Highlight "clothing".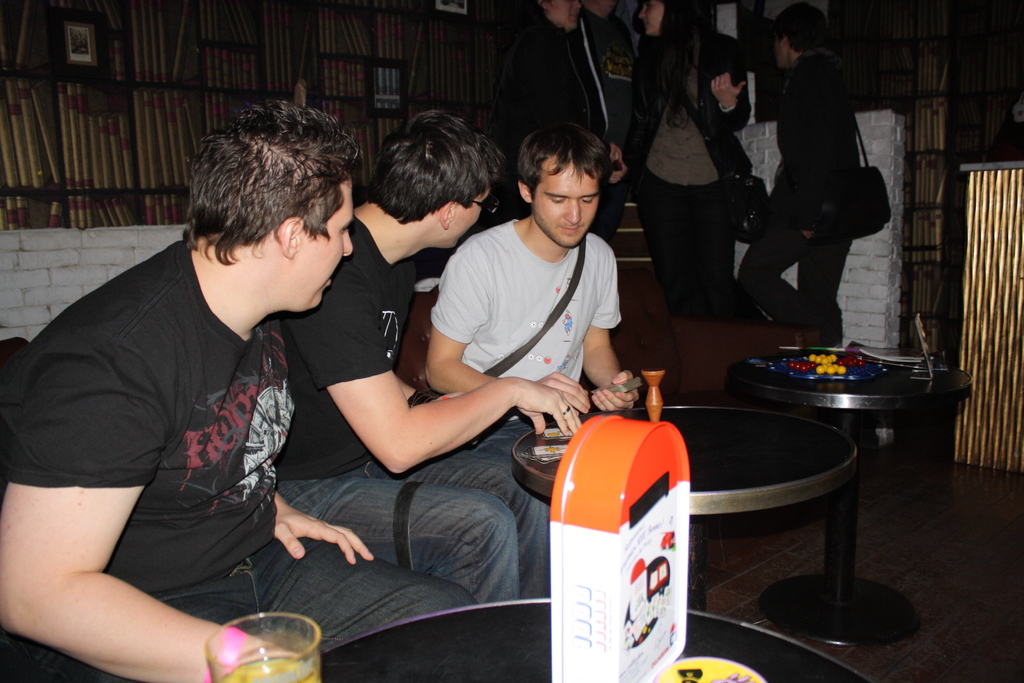
Highlighted region: 634:28:751:321.
